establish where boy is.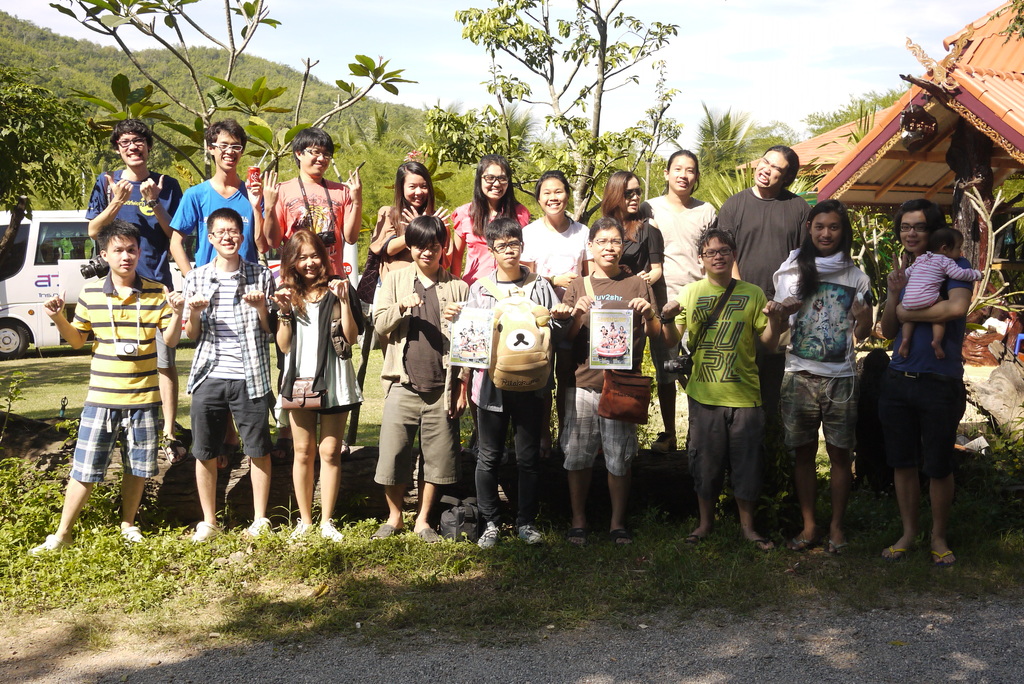
Established at 555,218,662,548.
